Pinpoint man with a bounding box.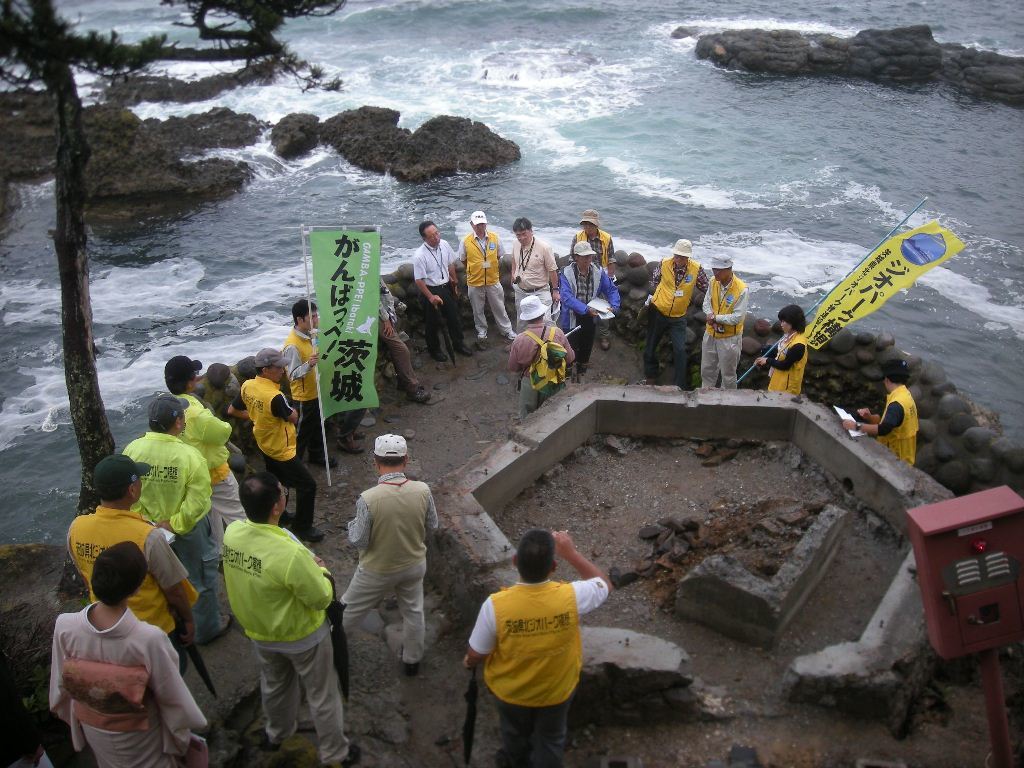
{"x1": 409, "y1": 219, "x2": 478, "y2": 357}.
